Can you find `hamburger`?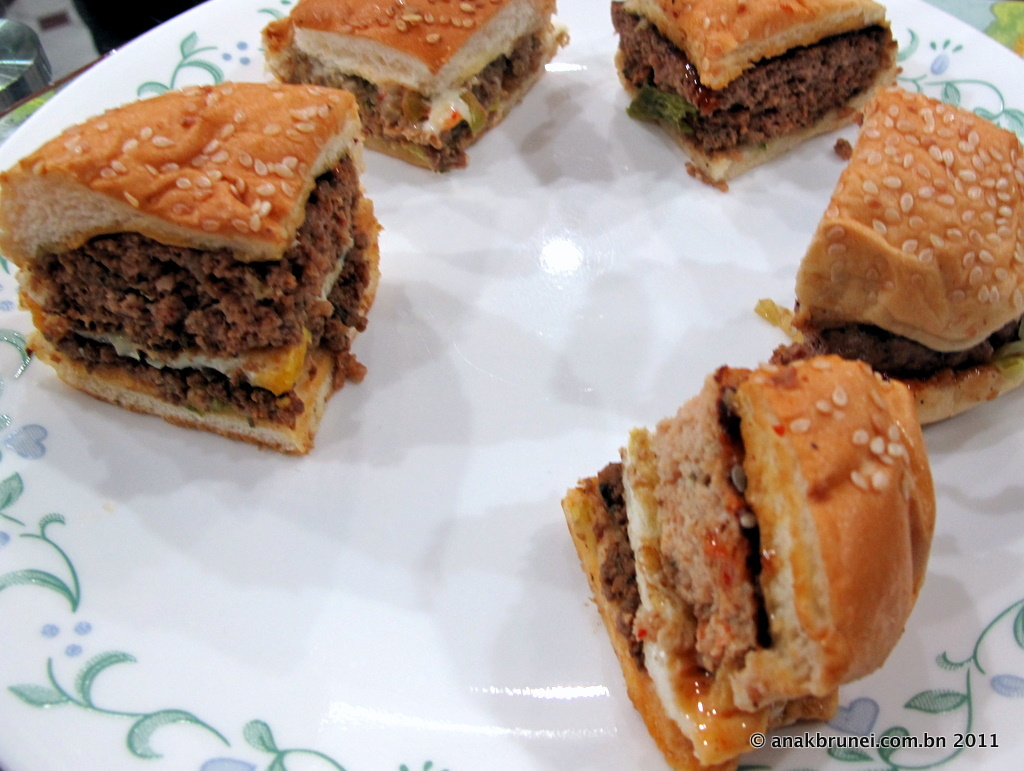
Yes, bounding box: Rect(763, 93, 1023, 421).
